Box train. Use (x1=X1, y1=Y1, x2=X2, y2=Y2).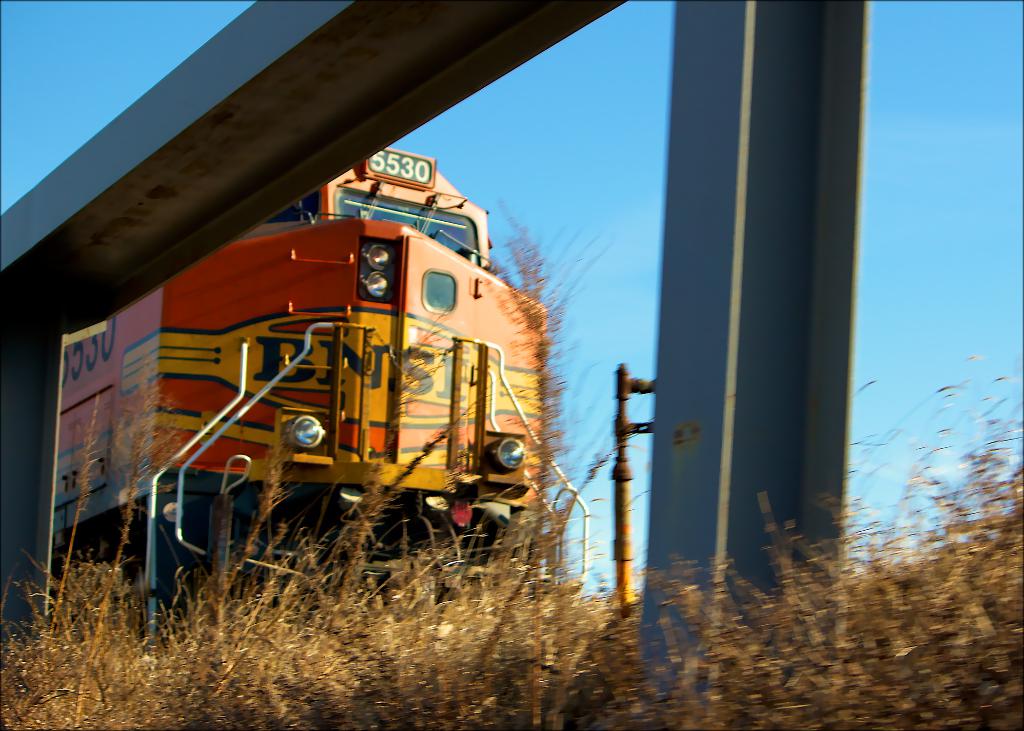
(x1=47, y1=150, x2=588, y2=648).
